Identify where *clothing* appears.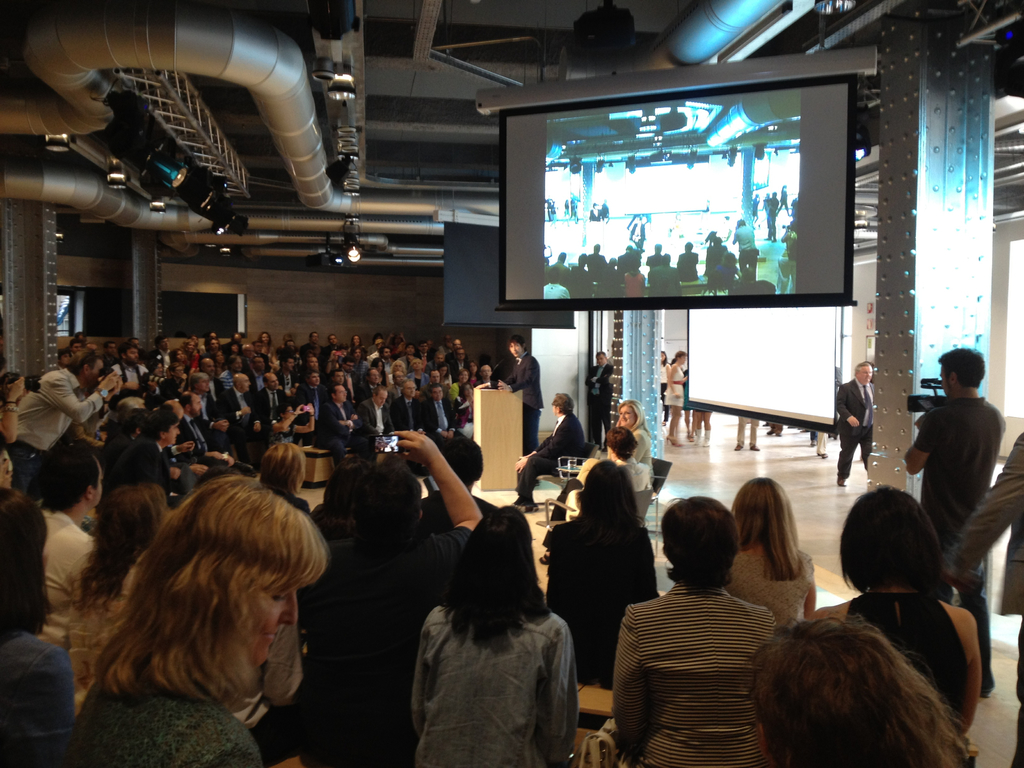
Appears at 666, 360, 682, 410.
